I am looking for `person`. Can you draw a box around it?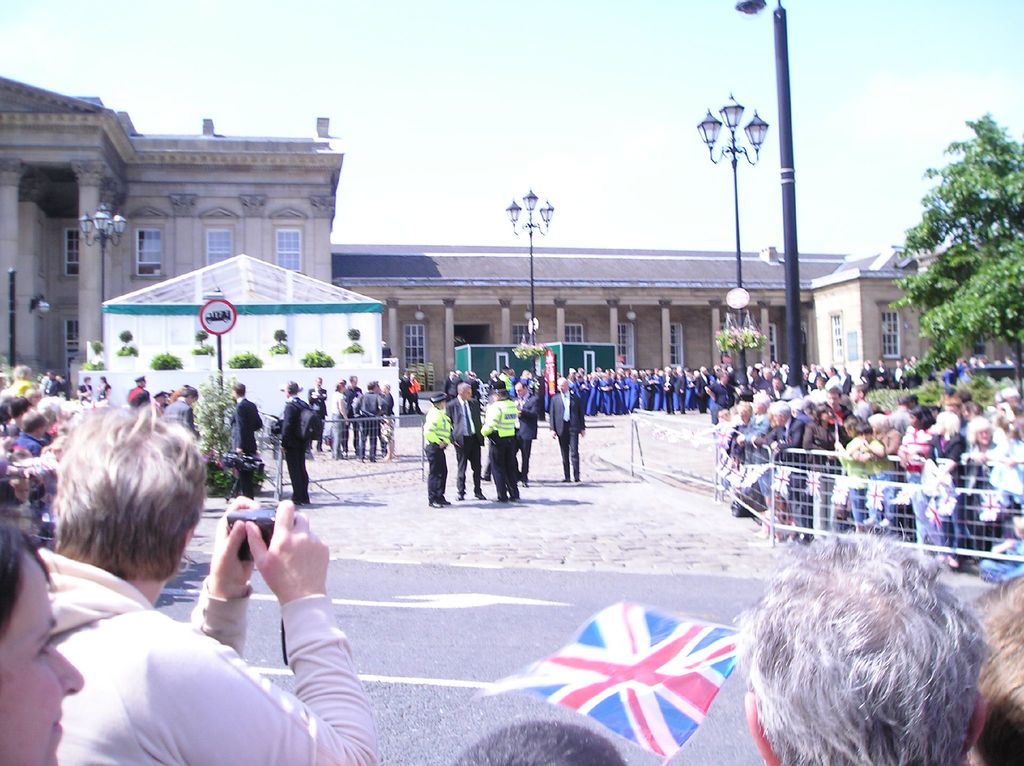
Sure, the bounding box is [884, 405, 930, 516].
